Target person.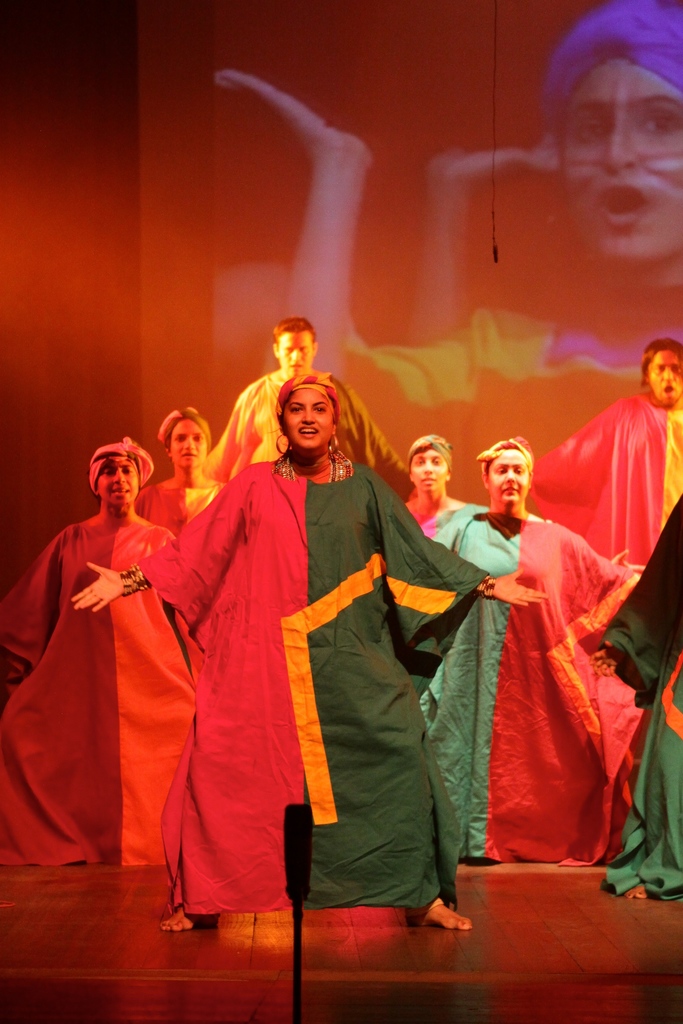
Target region: [x1=528, y1=337, x2=682, y2=577].
